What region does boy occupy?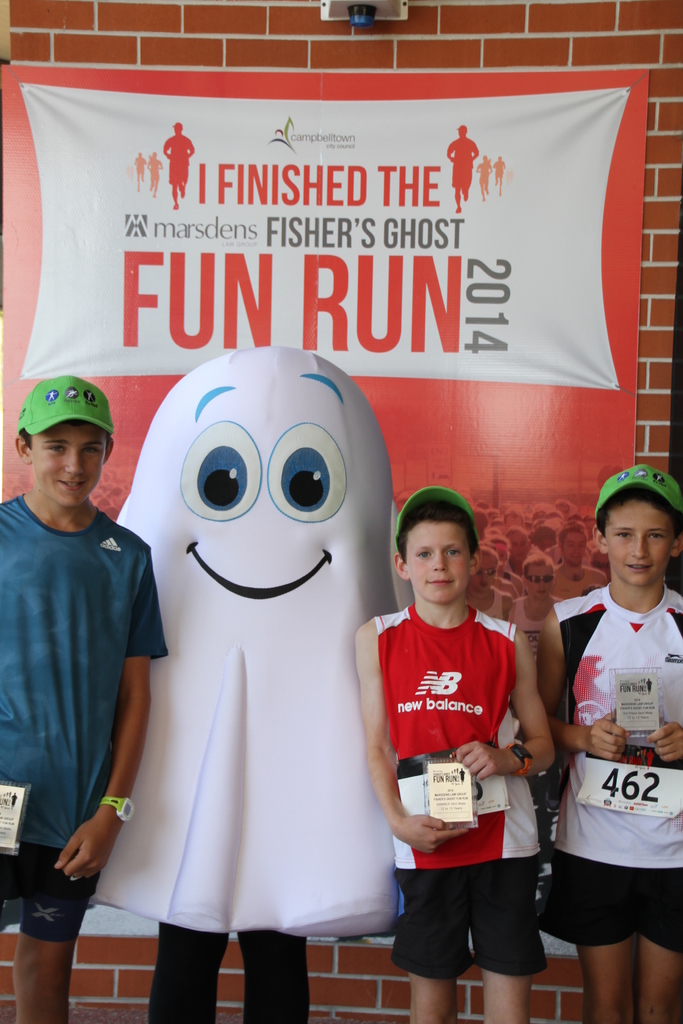
box=[537, 461, 682, 1023].
